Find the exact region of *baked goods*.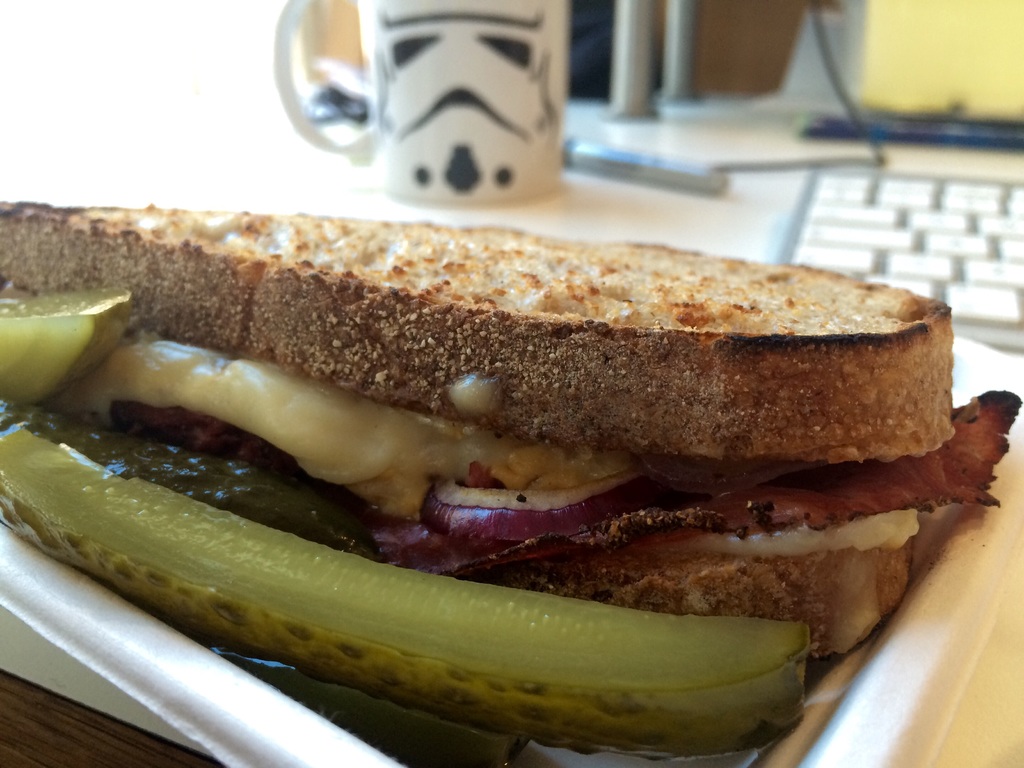
Exact region: select_region(0, 200, 1023, 668).
